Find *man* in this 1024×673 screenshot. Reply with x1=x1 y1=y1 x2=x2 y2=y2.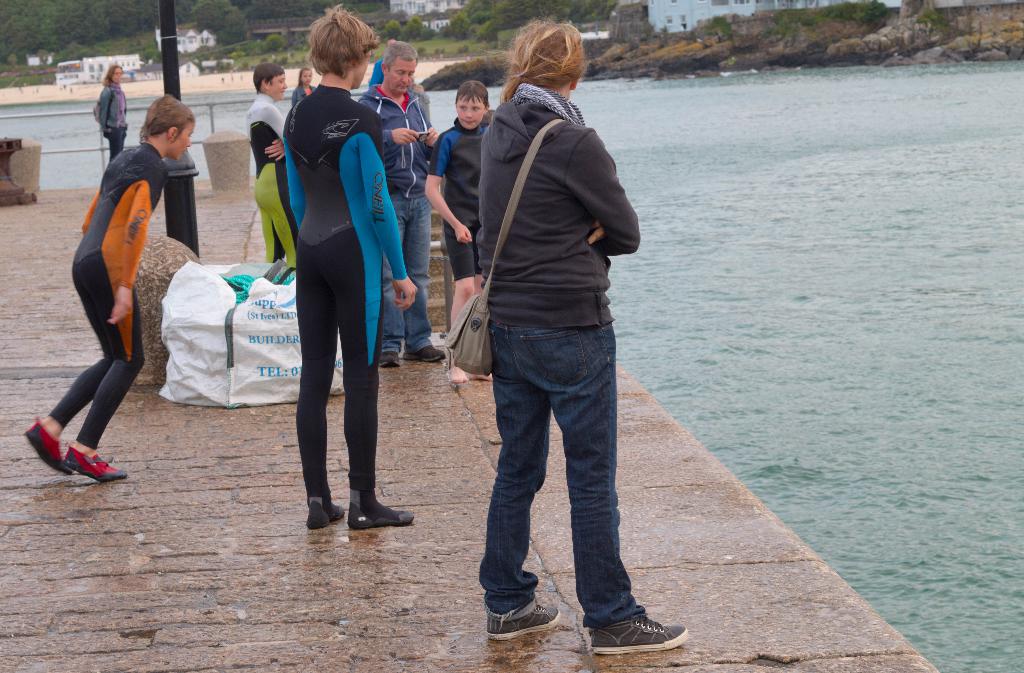
x1=360 y1=38 x2=435 y2=371.
